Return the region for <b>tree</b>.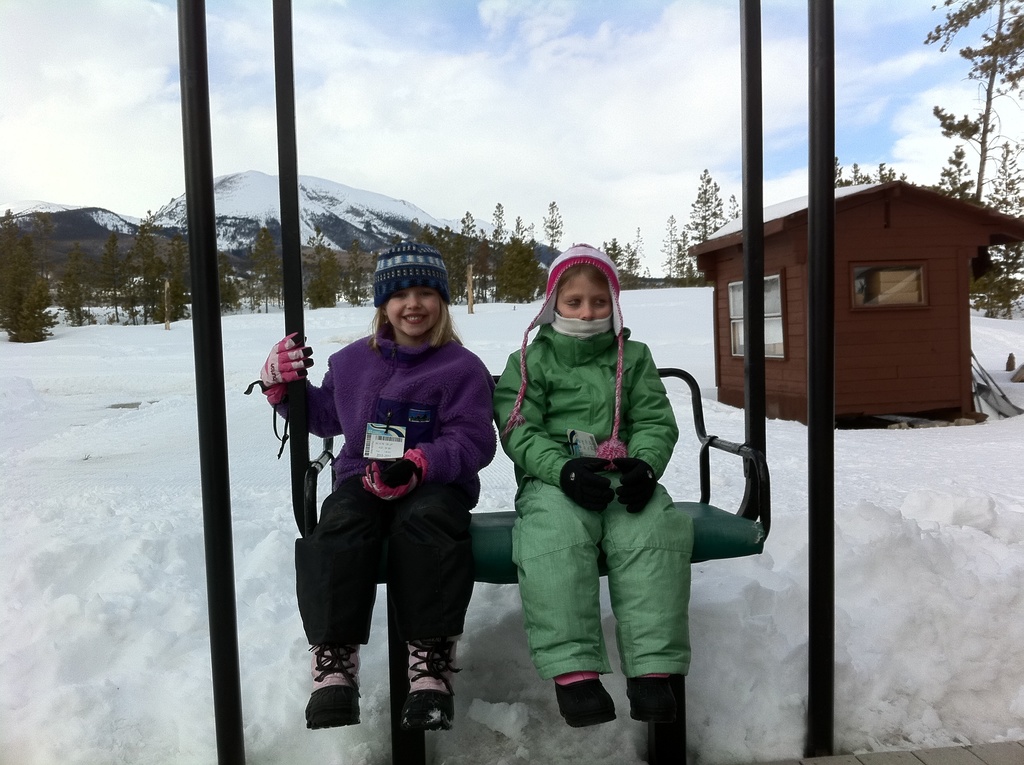
833 153 957 200.
